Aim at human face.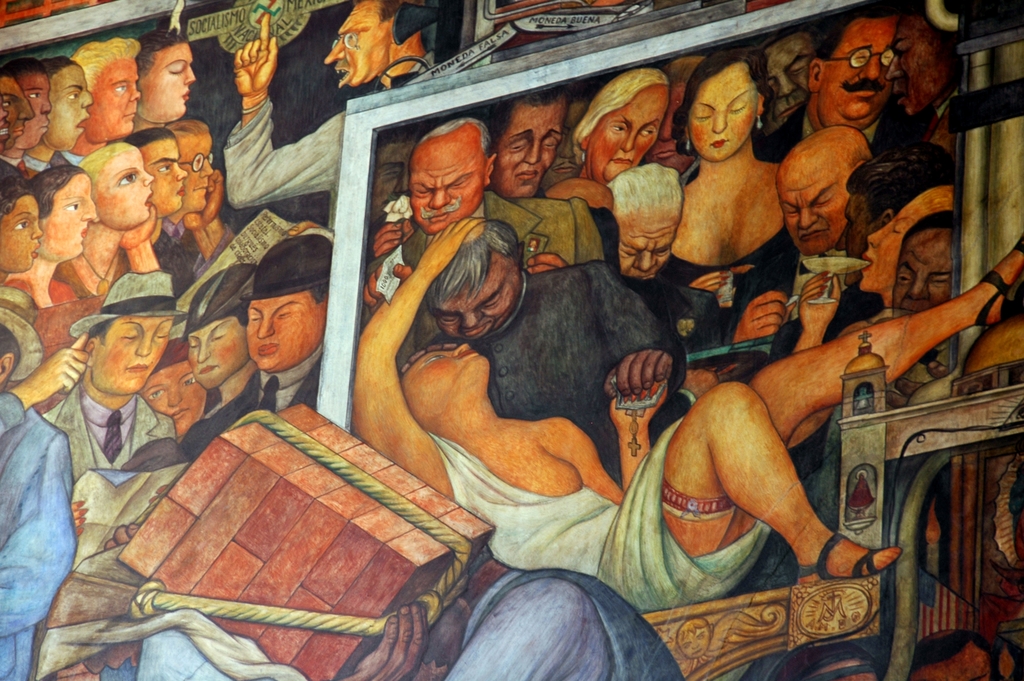
Aimed at detection(243, 290, 324, 376).
